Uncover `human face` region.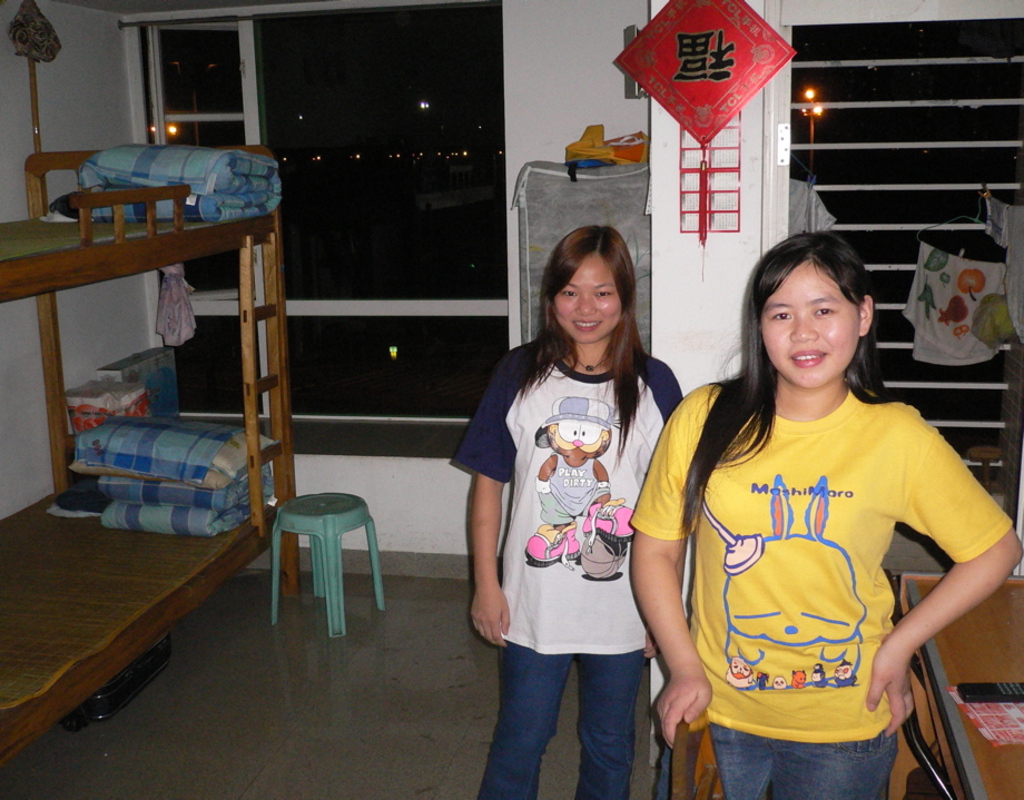
Uncovered: box(755, 267, 857, 386).
